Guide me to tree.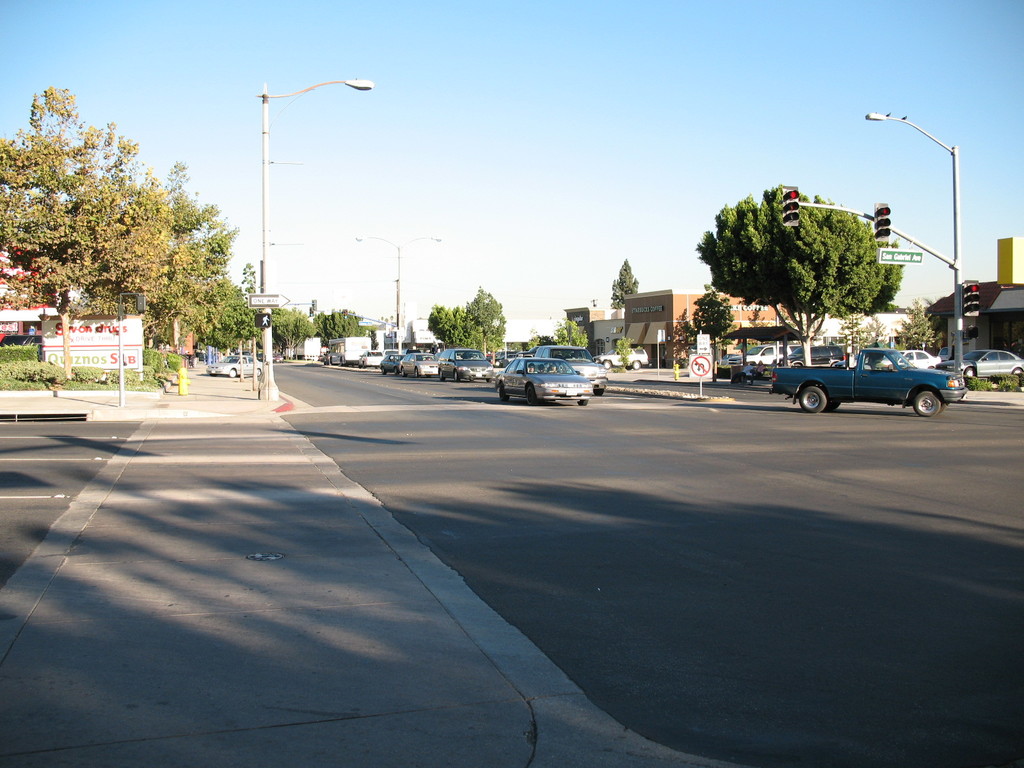
Guidance: BBox(695, 188, 895, 373).
